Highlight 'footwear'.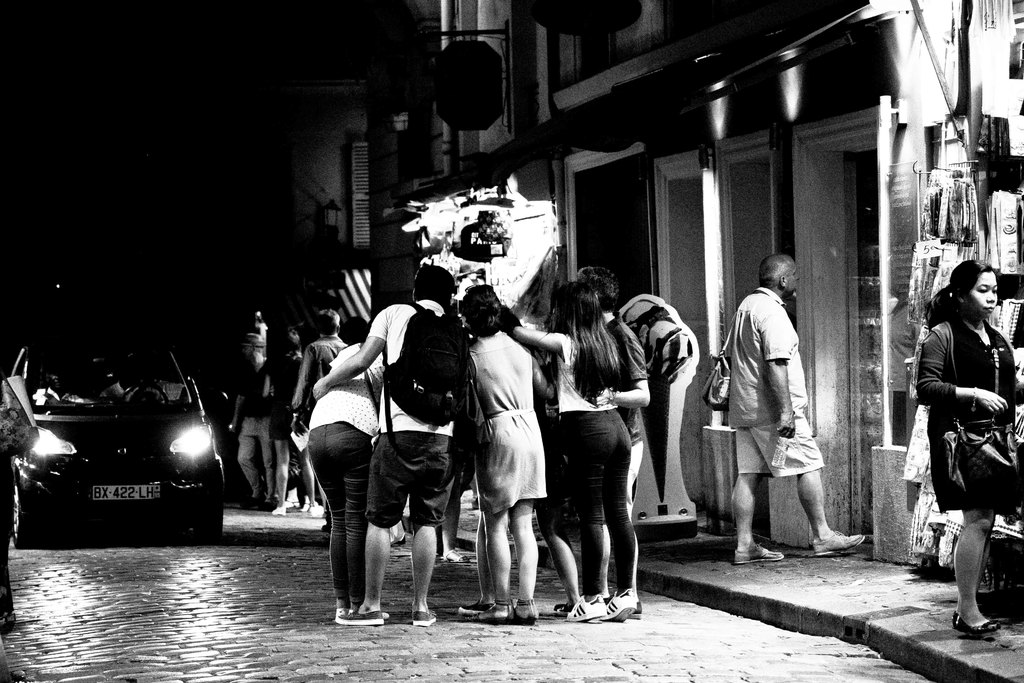
Highlighted region: region(812, 529, 867, 552).
